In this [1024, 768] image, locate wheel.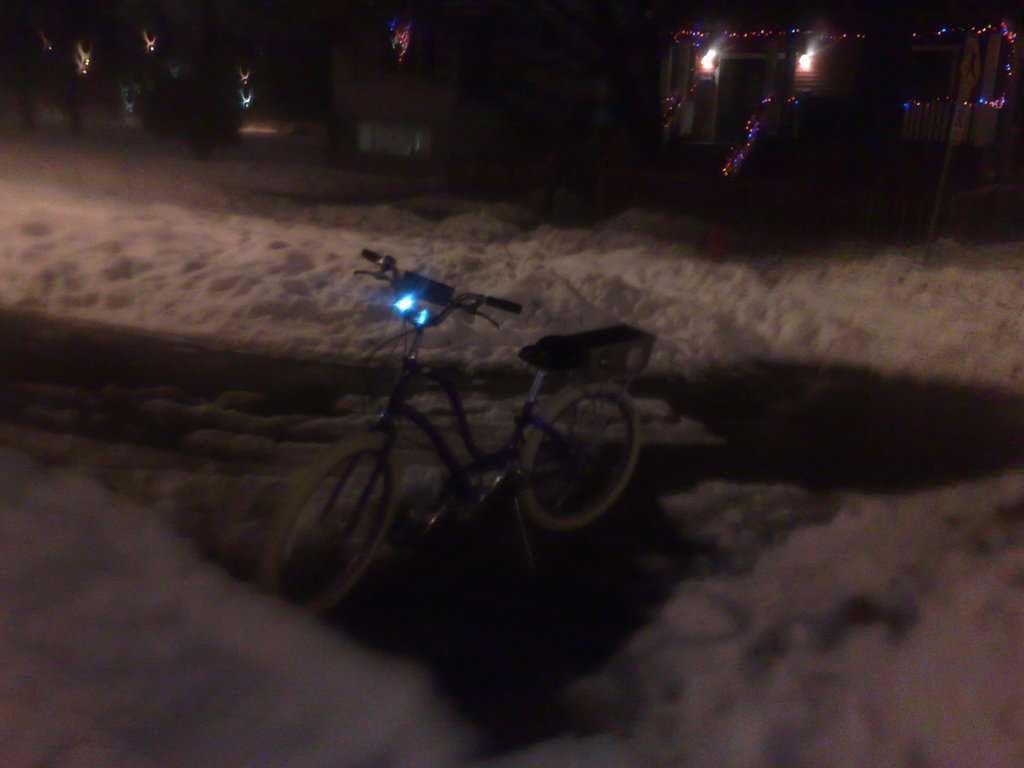
Bounding box: 505, 389, 636, 550.
